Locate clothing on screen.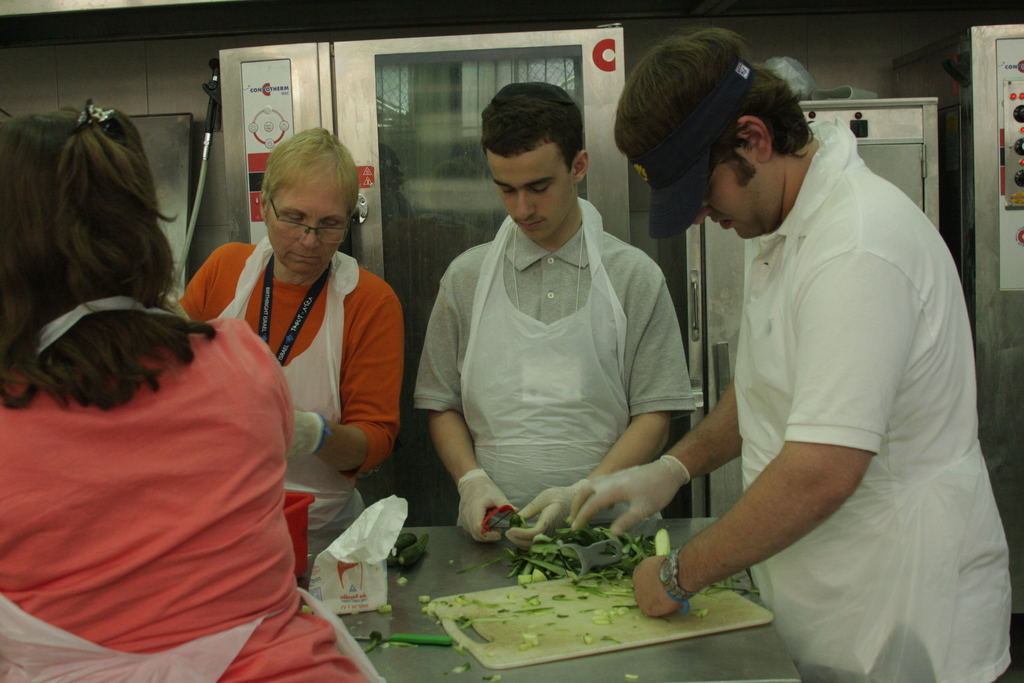
On screen at (180,229,394,564).
